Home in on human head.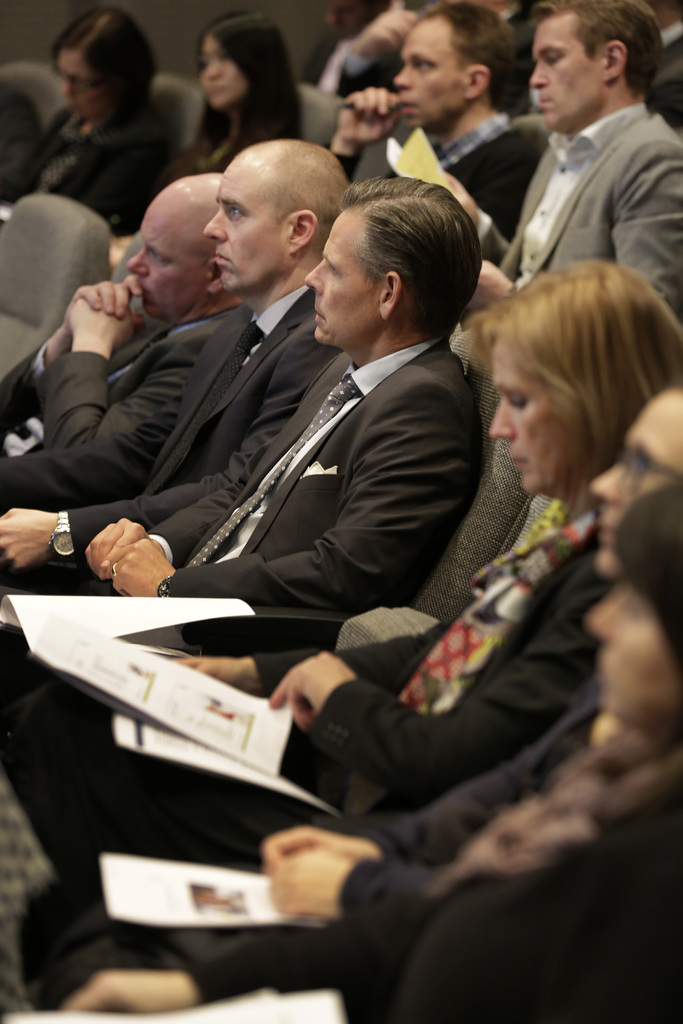
Homed in at left=482, top=264, right=682, bottom=498.
